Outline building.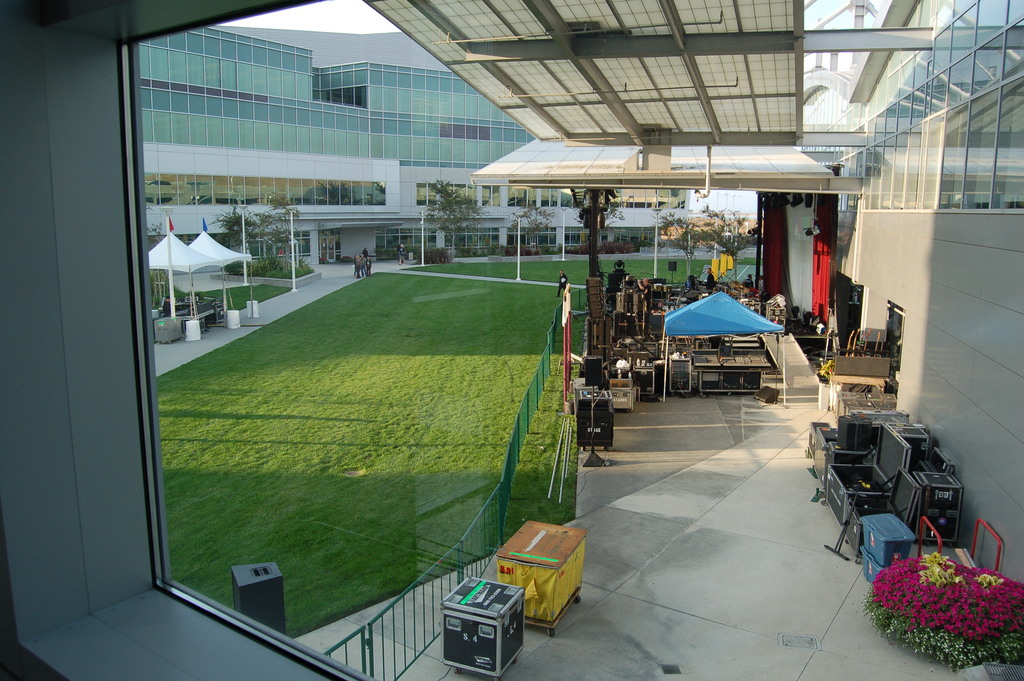
Outline: bbox=(140, 25, 691, 277).
